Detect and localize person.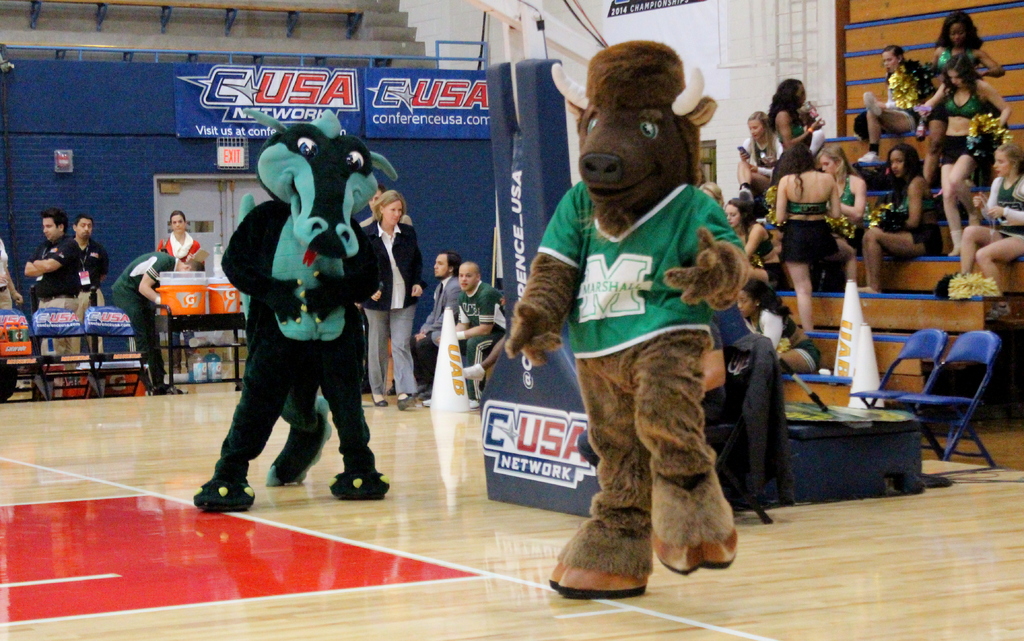
Localized at x1=859 y1=150 x2=951 y2=295.
